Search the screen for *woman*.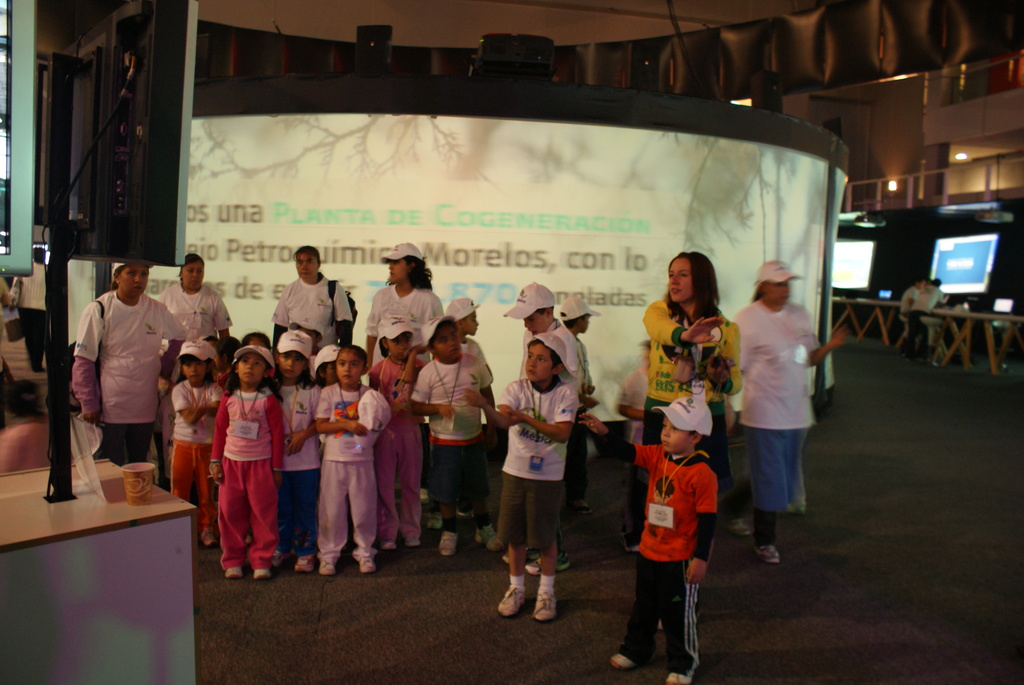
Found at <bbox>639, 248, 745, 622</bbox>.
